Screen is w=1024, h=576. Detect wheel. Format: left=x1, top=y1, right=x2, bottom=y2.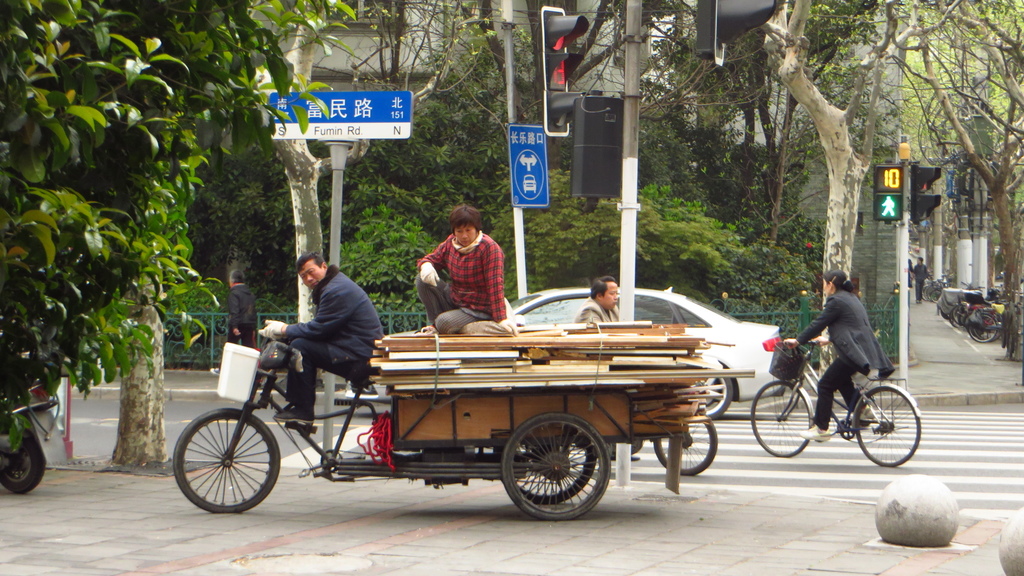
left=748, top=381, right=812, bottom=454.
